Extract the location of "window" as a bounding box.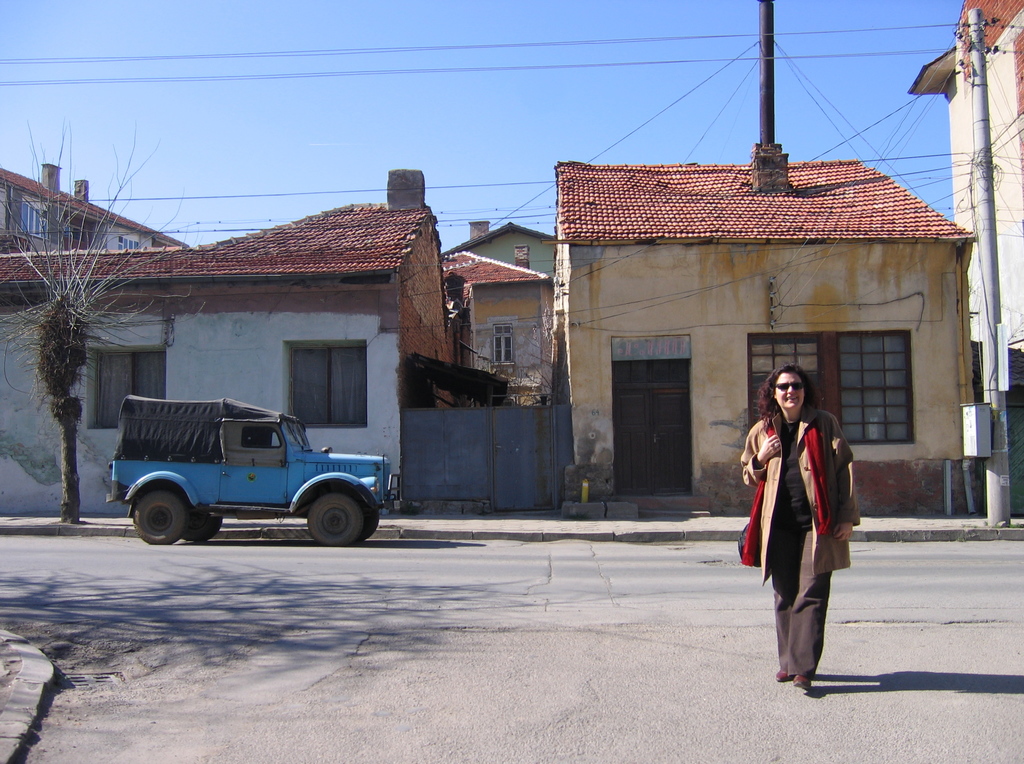
x1=292, y1=341, x2=365, y2=423.
